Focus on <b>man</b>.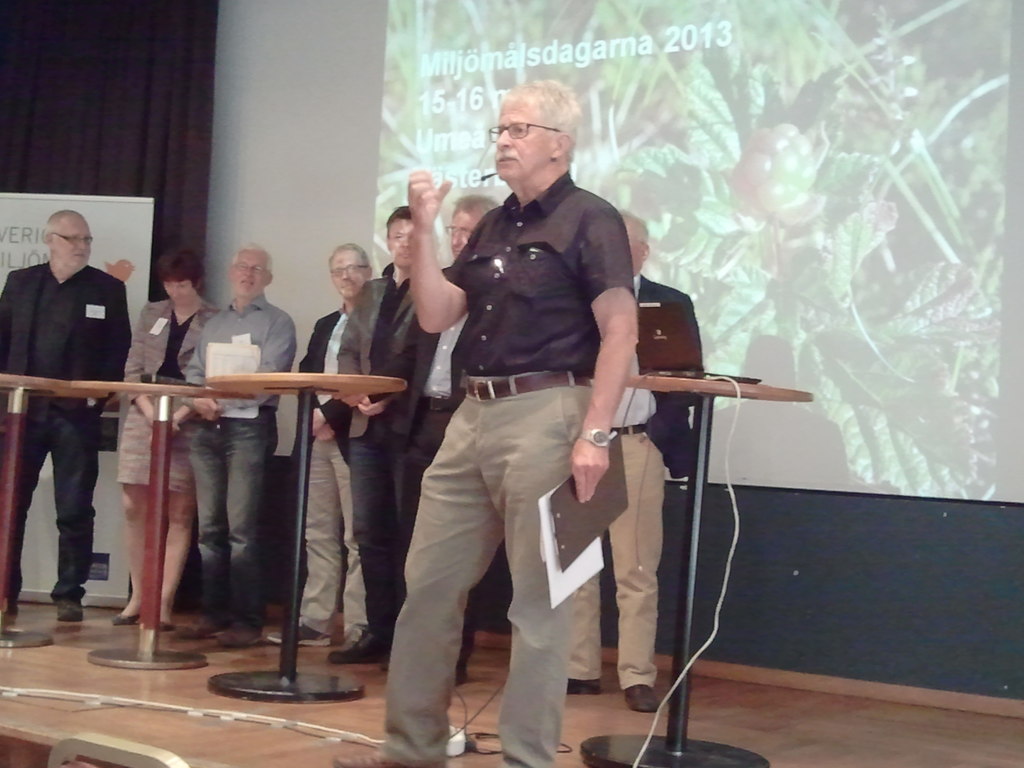
Focused at <region>185, 246, 292, 648</region>.
